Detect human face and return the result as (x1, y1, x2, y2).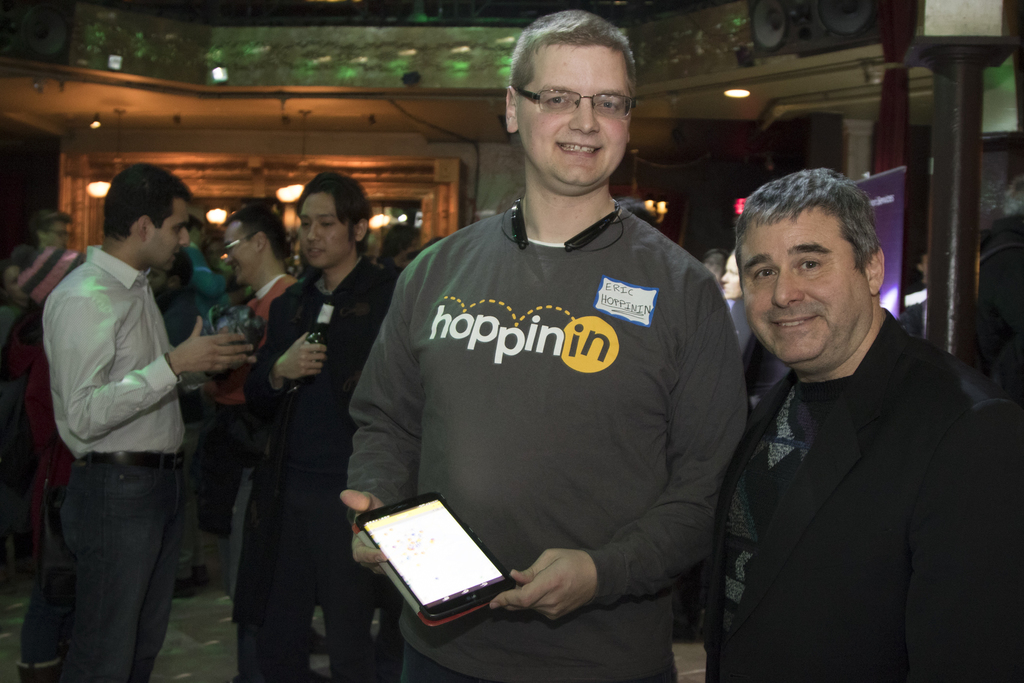
(721, 252, 740, 305).
